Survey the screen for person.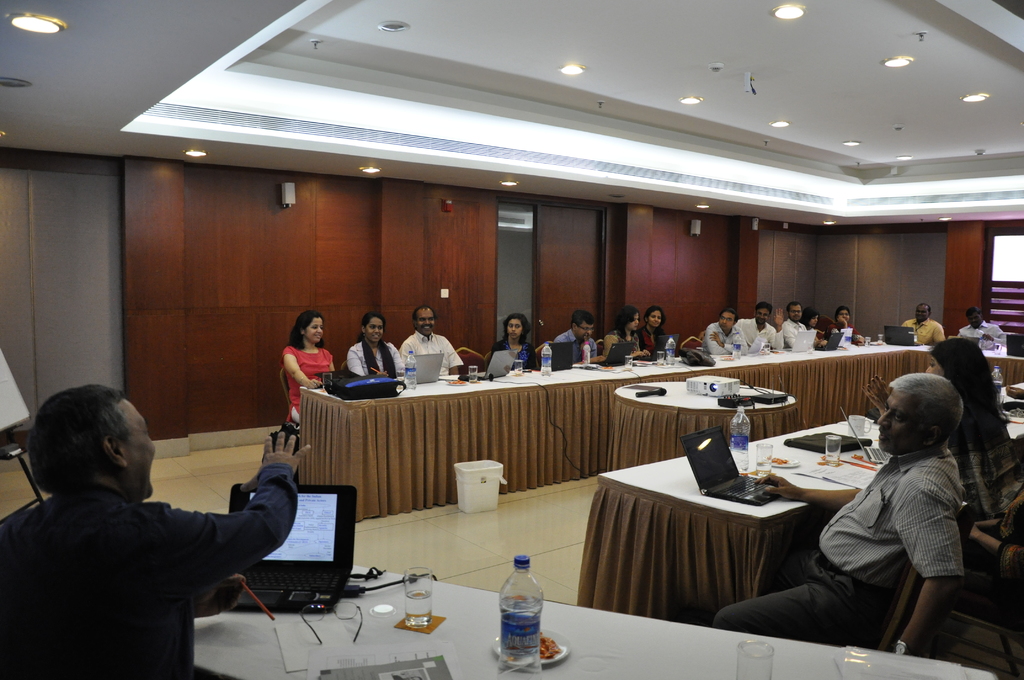
Survey found: [left=899, top=300, right=945, bottom=341].
